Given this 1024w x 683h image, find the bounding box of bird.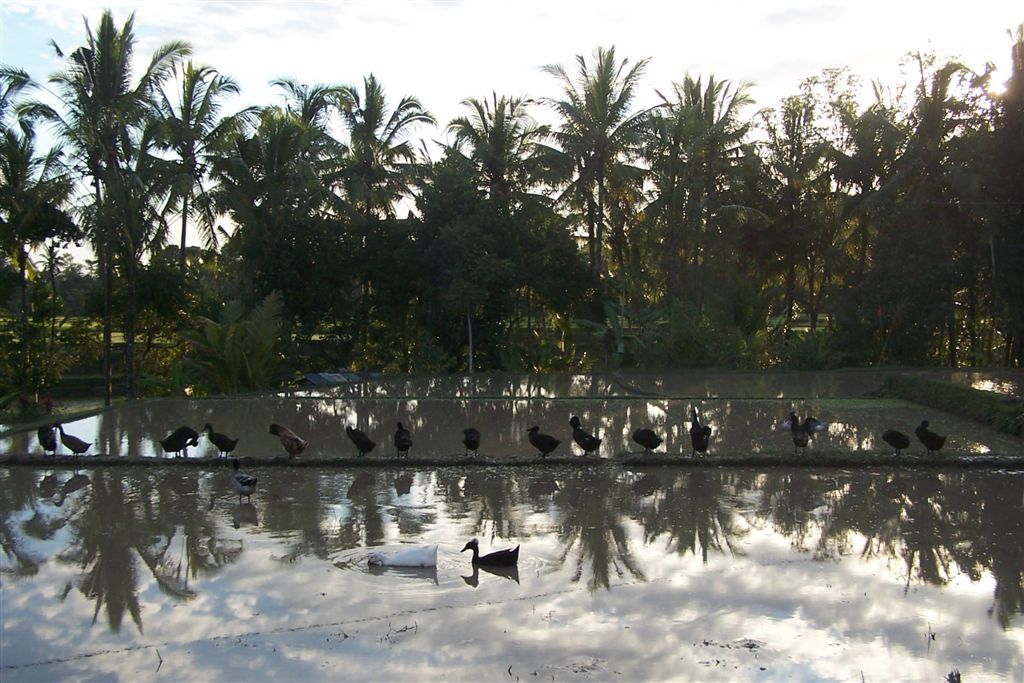
bbox=[204, 420, 245, 459].
